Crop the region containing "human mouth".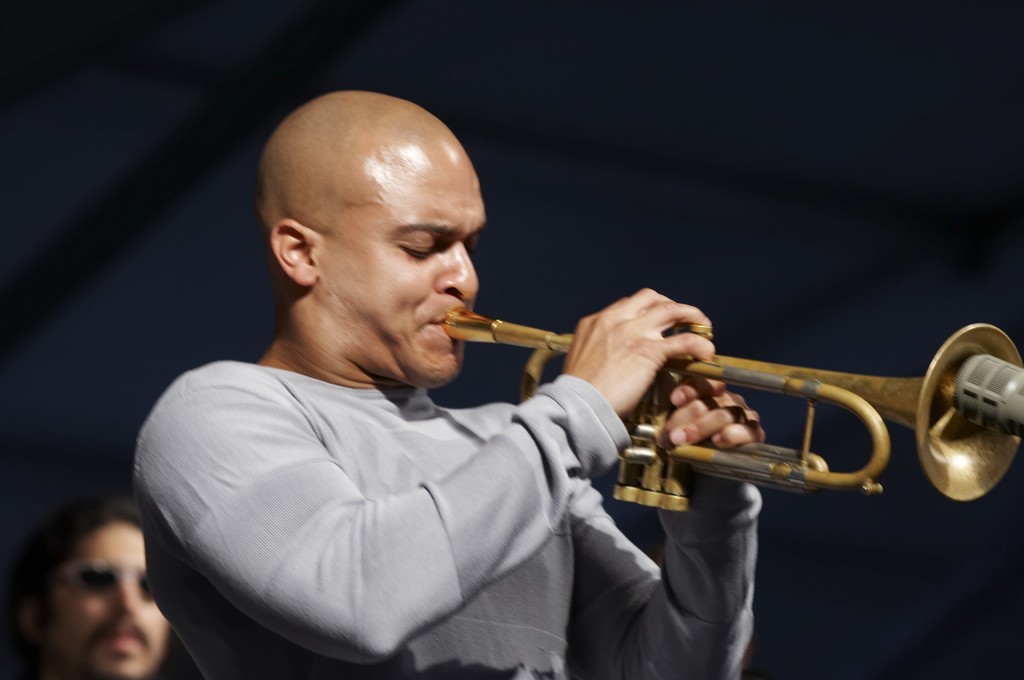
Crop region: pyautogui.locateOnScreen(99, 626, 147, 652).
